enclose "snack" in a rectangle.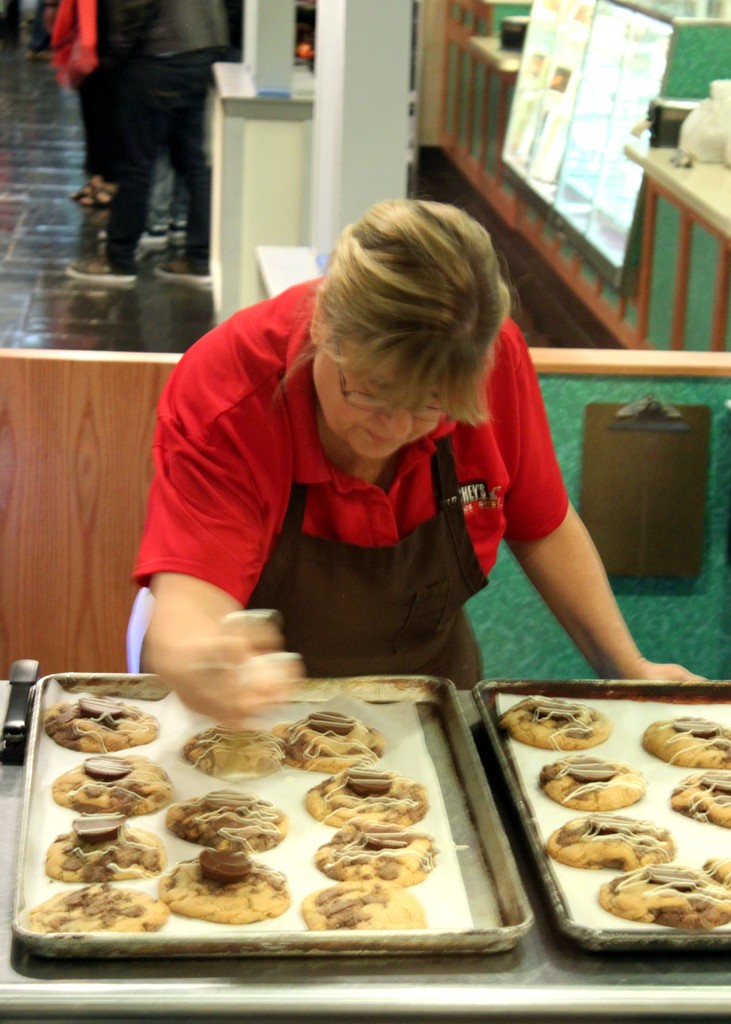
[x1=32, y1=890, x2=169, y2=934].
